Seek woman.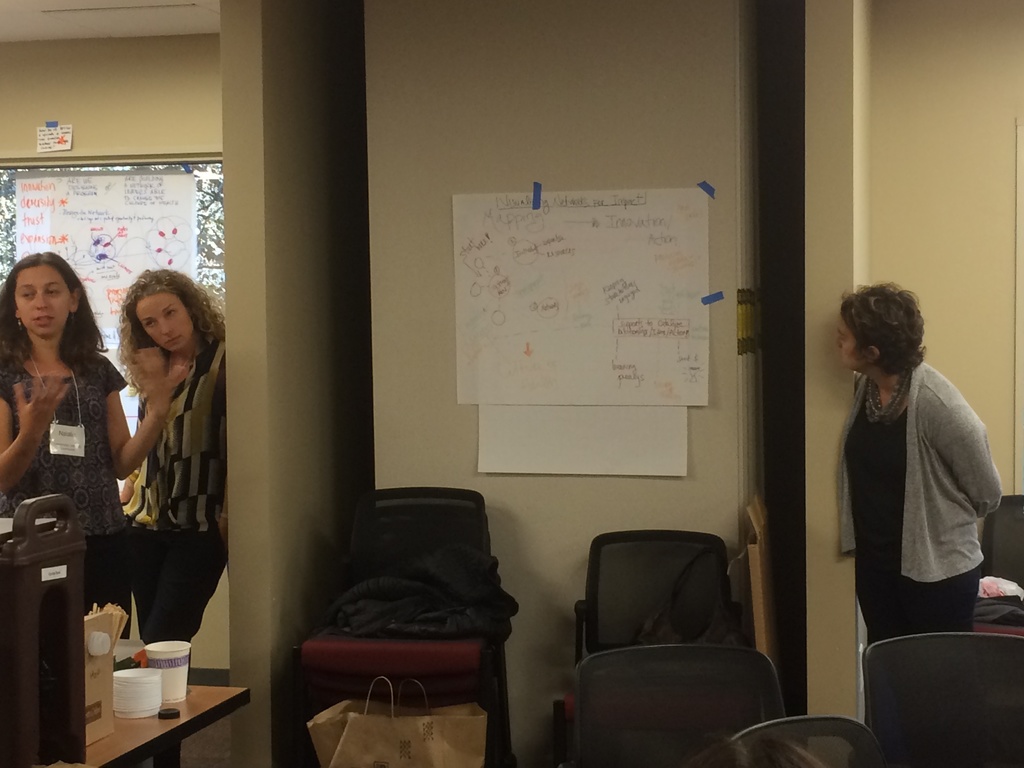
left=115, top=266, right=230, bottom=666.
